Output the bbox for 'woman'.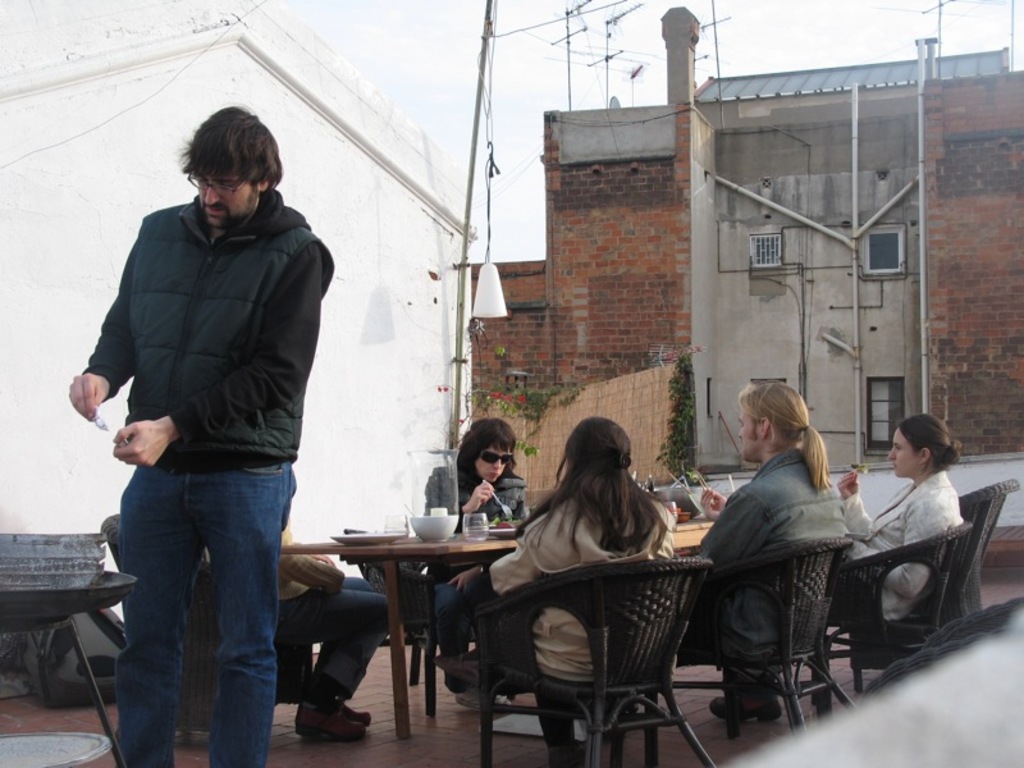
pyautogui.locateOnScreen(479, 417, 667, 767).
